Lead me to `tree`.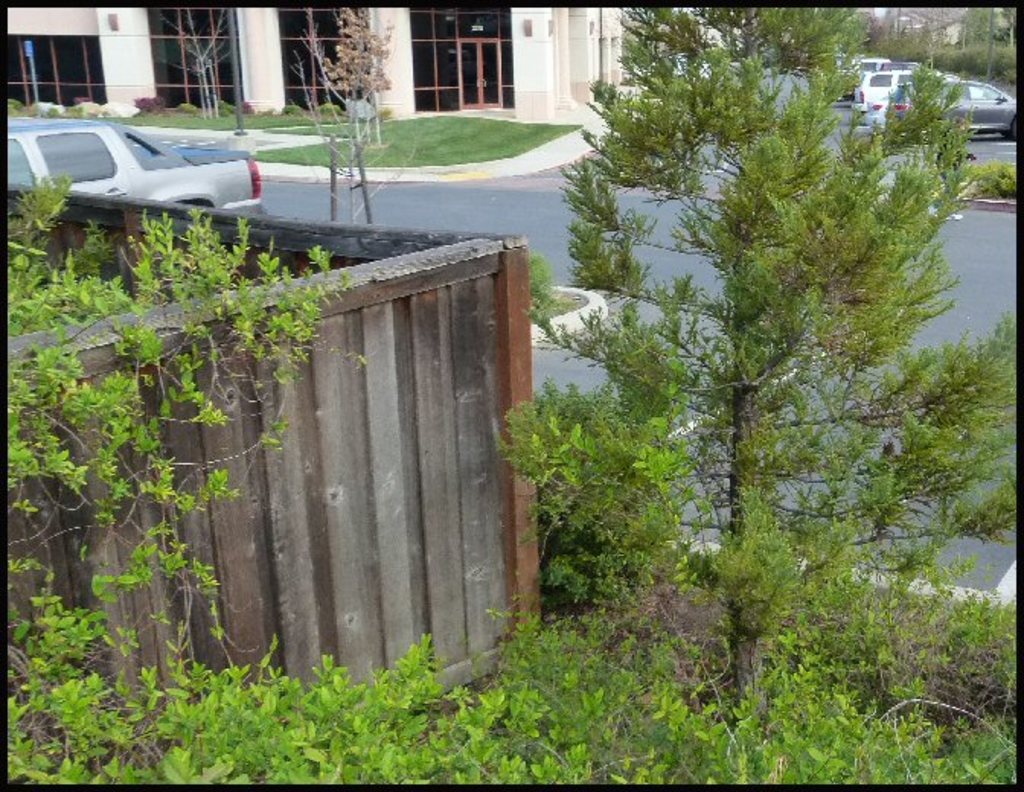
Lead to 477 2 1021 727.
